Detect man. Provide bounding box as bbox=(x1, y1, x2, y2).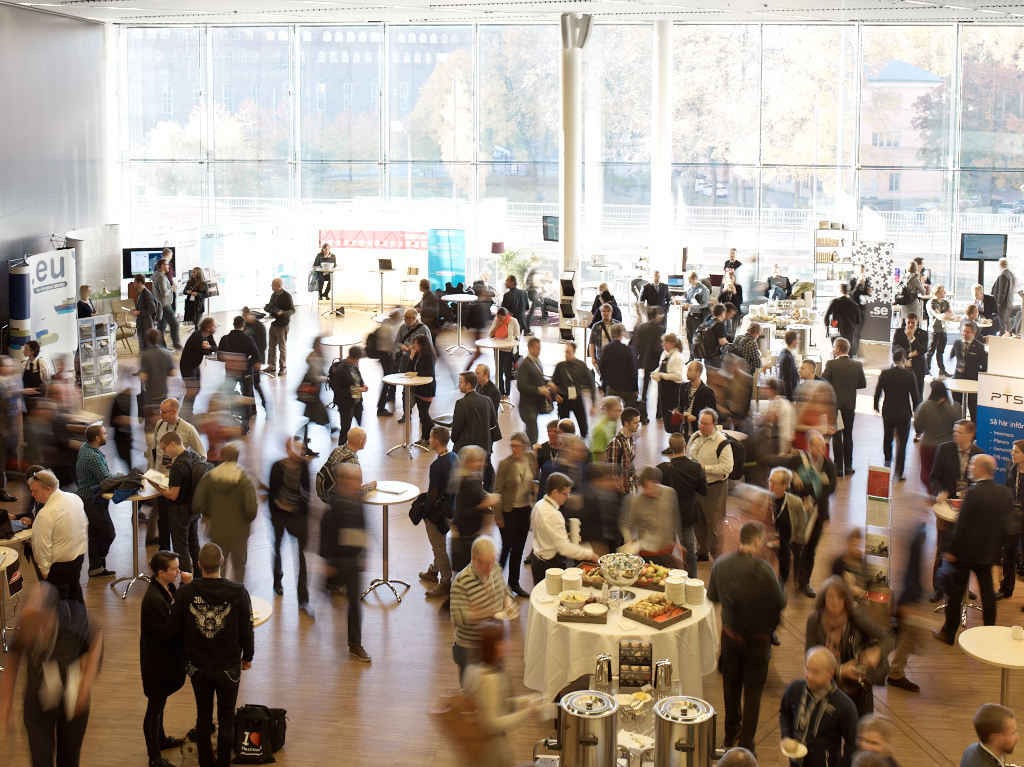
bbox=(800, 660, 872, 766).
